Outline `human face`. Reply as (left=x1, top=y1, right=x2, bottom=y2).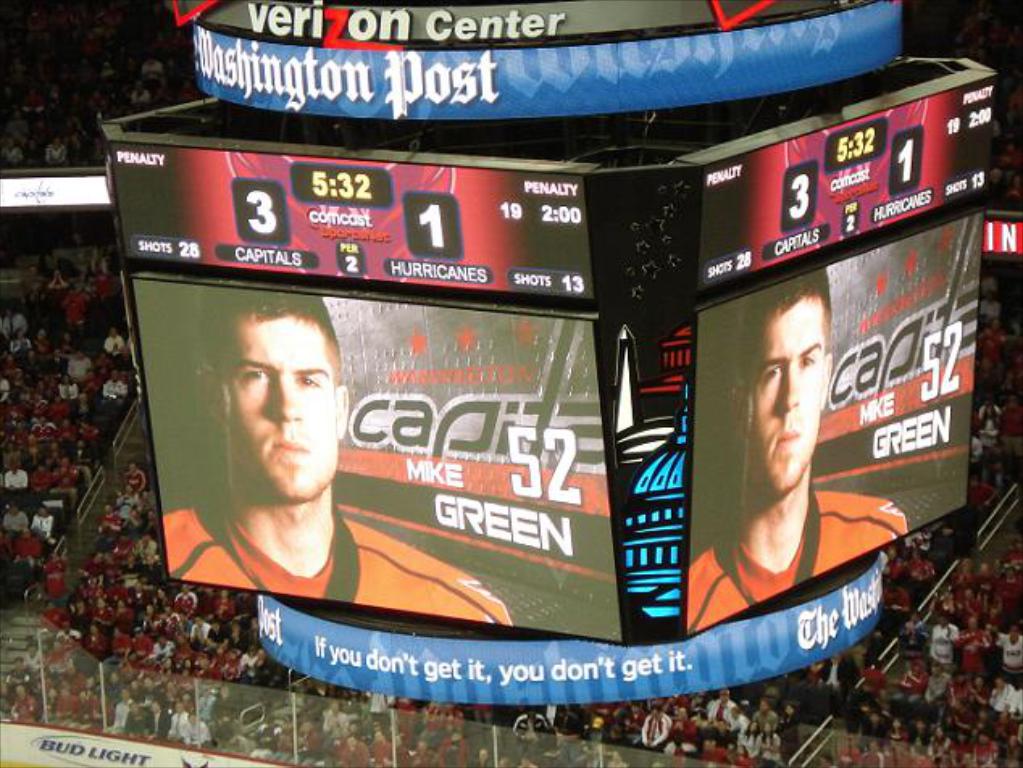
(left=749, top=302, right=823, bottom=494).
